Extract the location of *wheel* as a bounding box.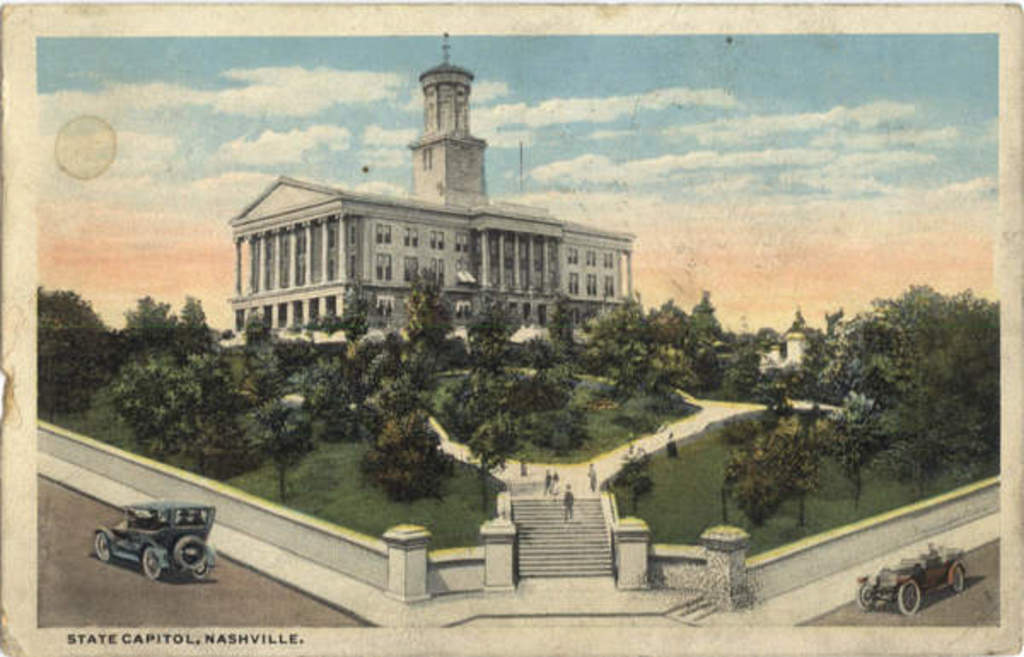
rect(142, 548, 159, 579).
